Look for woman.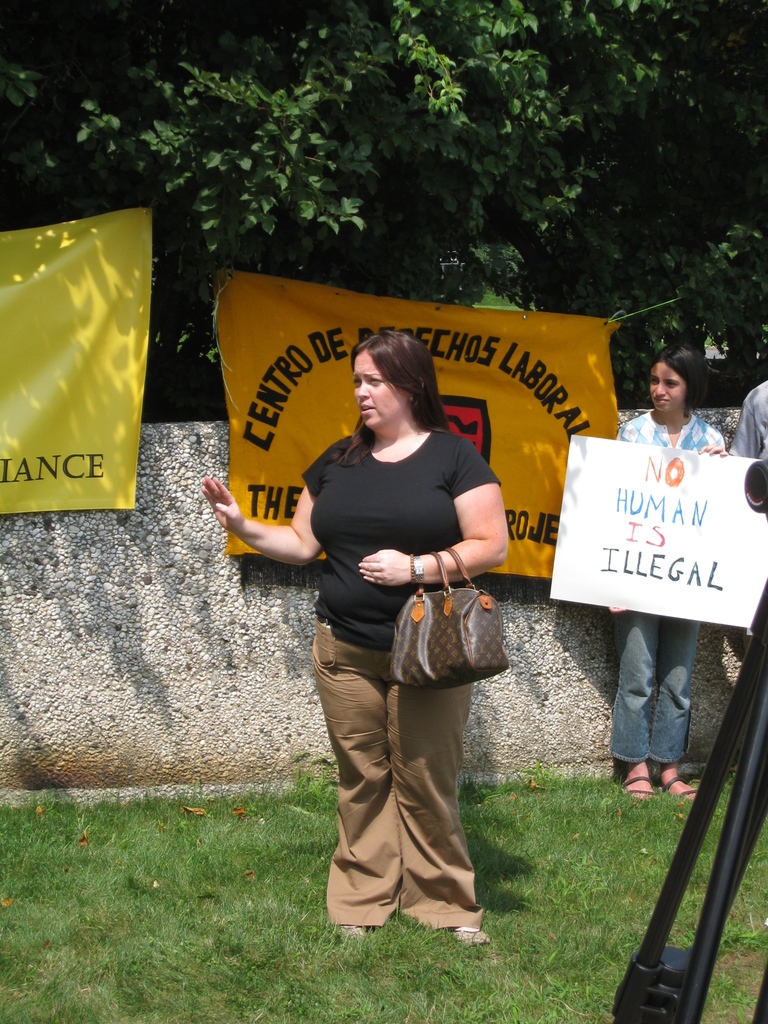
Found: (606,343,727,803).
